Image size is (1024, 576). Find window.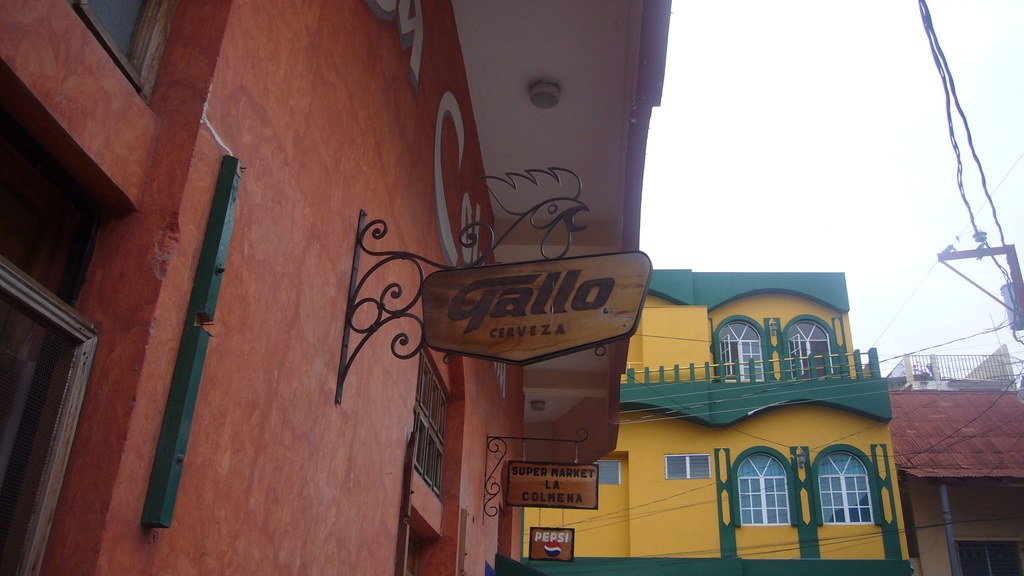
rect(85, 0, 157, 75).
